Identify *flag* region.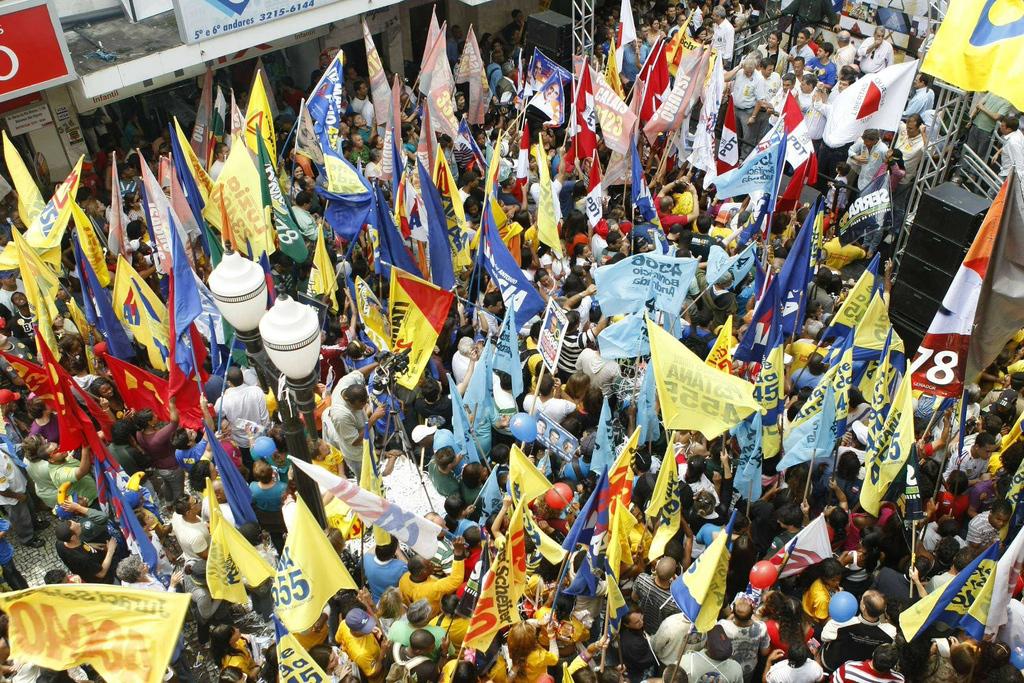
Region: (left=374, top=72, right=414, bottom=195).
